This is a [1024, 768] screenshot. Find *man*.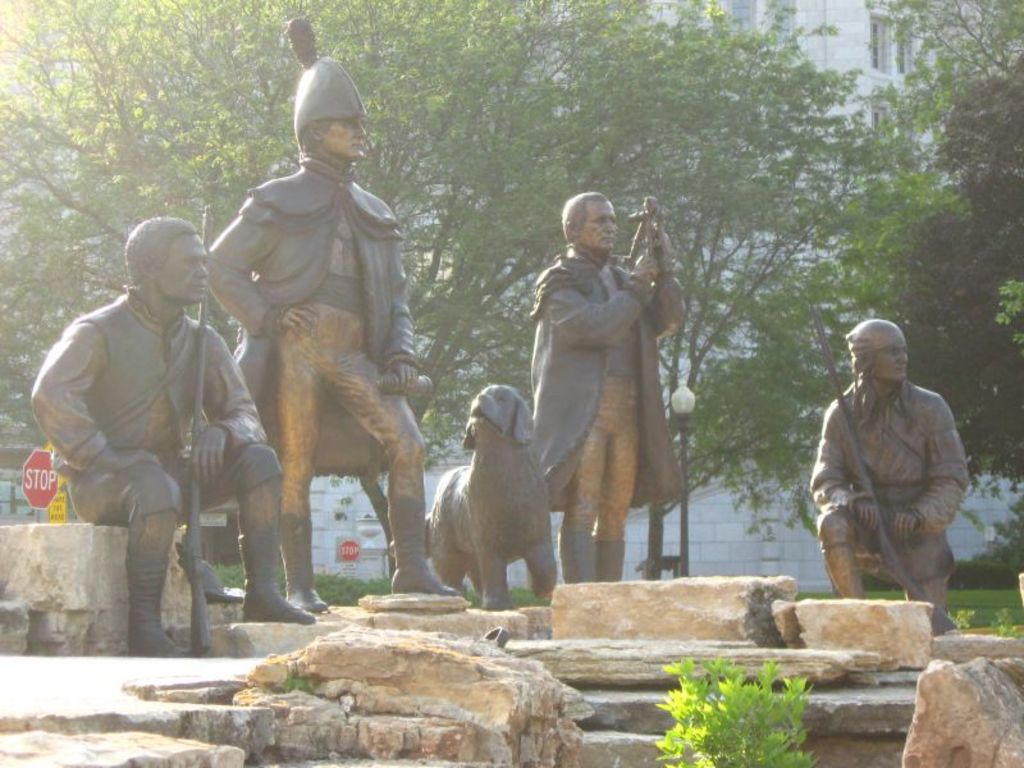
Bounding box: (198, 18, 462, 613).
